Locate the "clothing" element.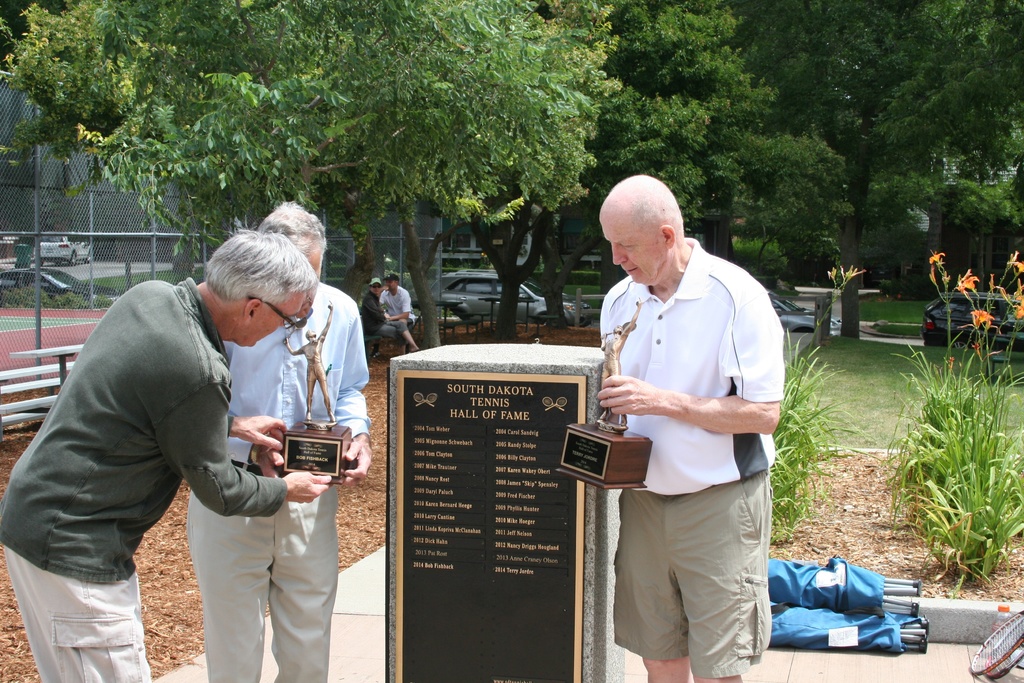
Element bbox: [591, 215, 794, 652].
